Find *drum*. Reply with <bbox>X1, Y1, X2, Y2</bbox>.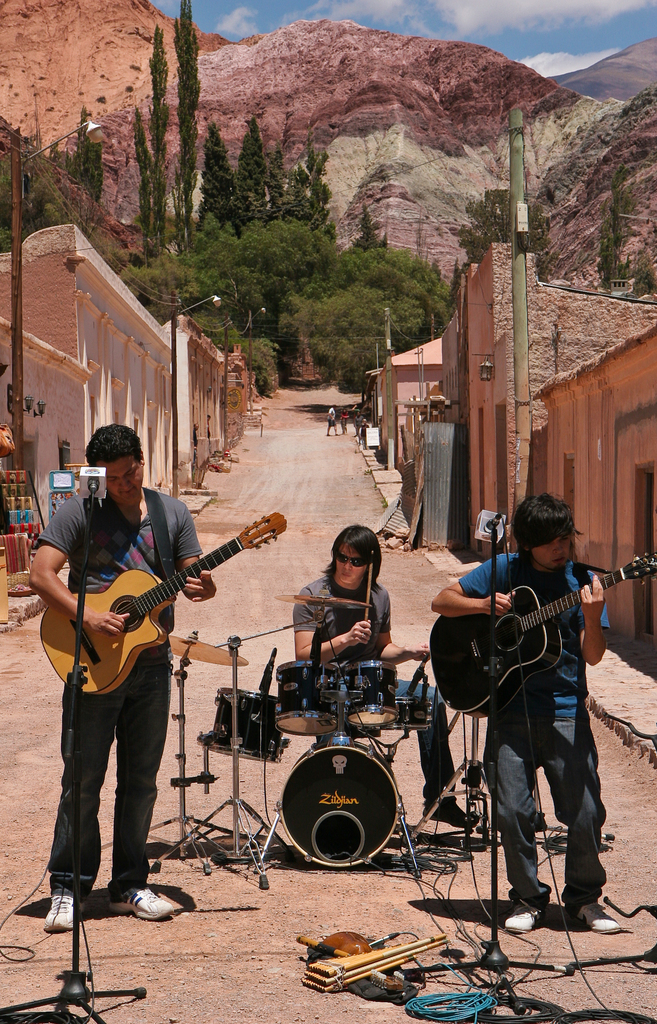
<bbox>273, 660, 340, 735</bbox>.
